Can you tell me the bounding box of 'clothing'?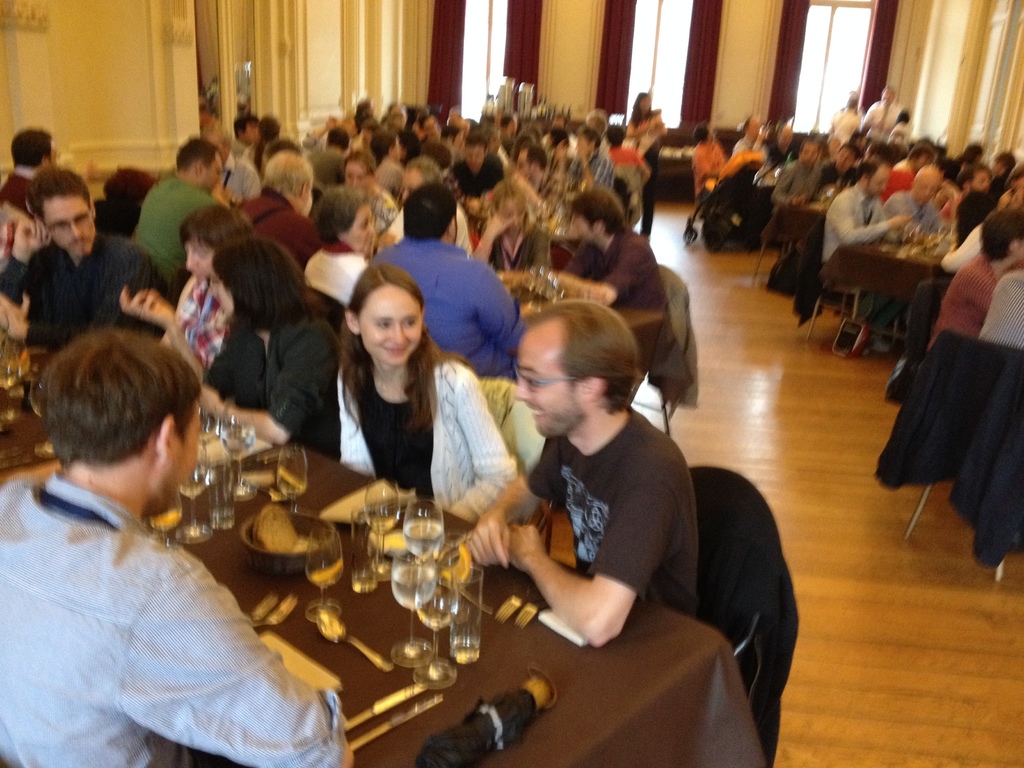
bbox=[377, 241, 518, 379].
